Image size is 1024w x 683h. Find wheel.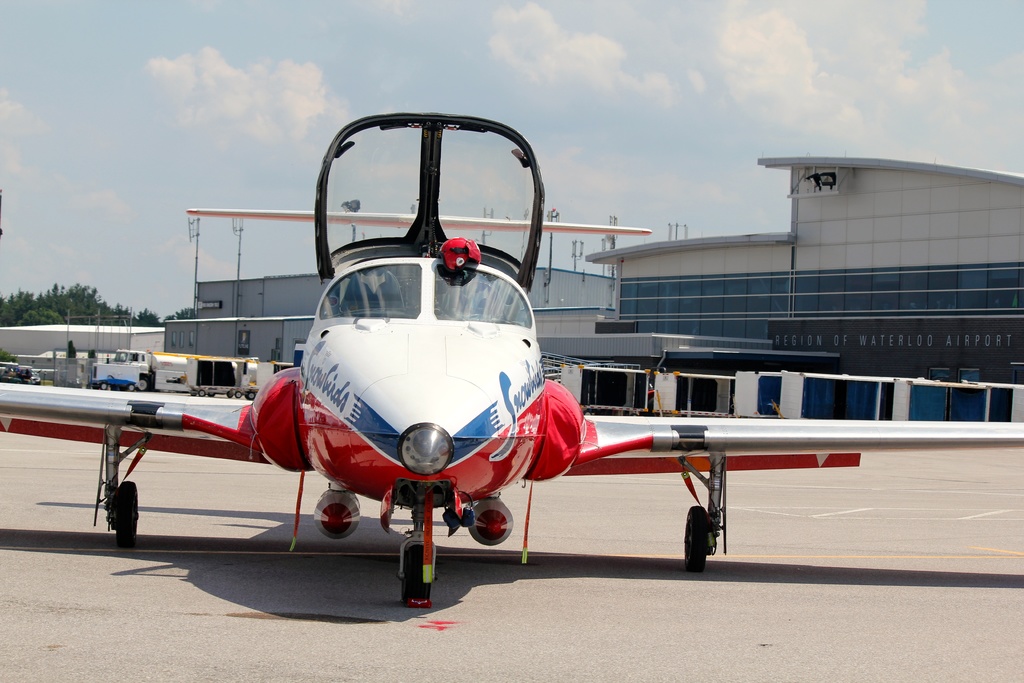
Rect(682, 504, 708, 572).
